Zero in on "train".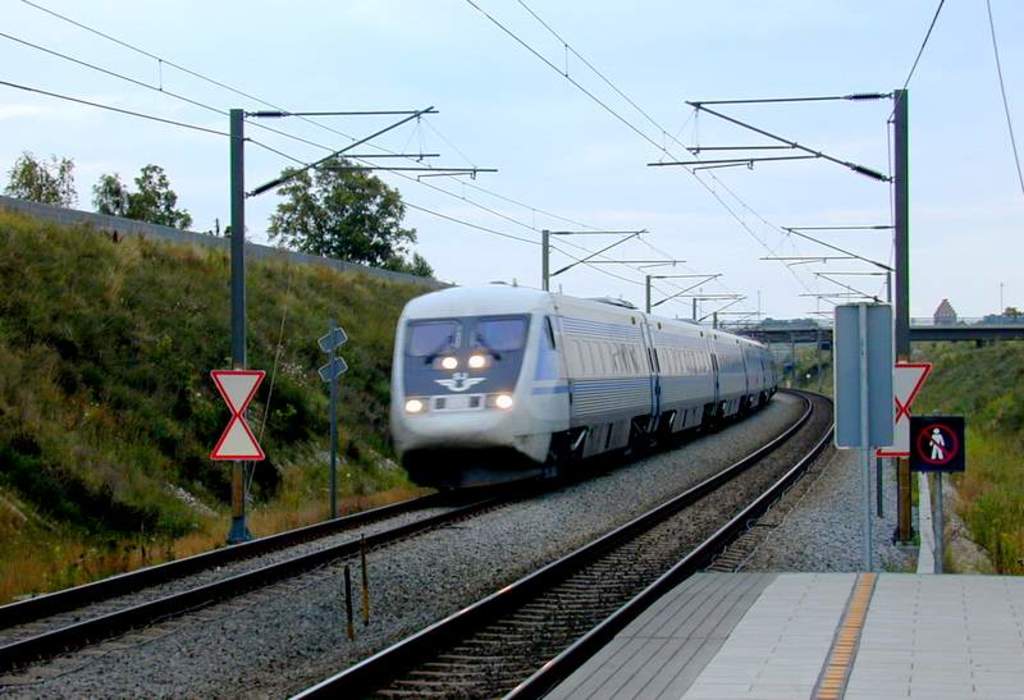
Zeroed in: [381,279,782,486].
